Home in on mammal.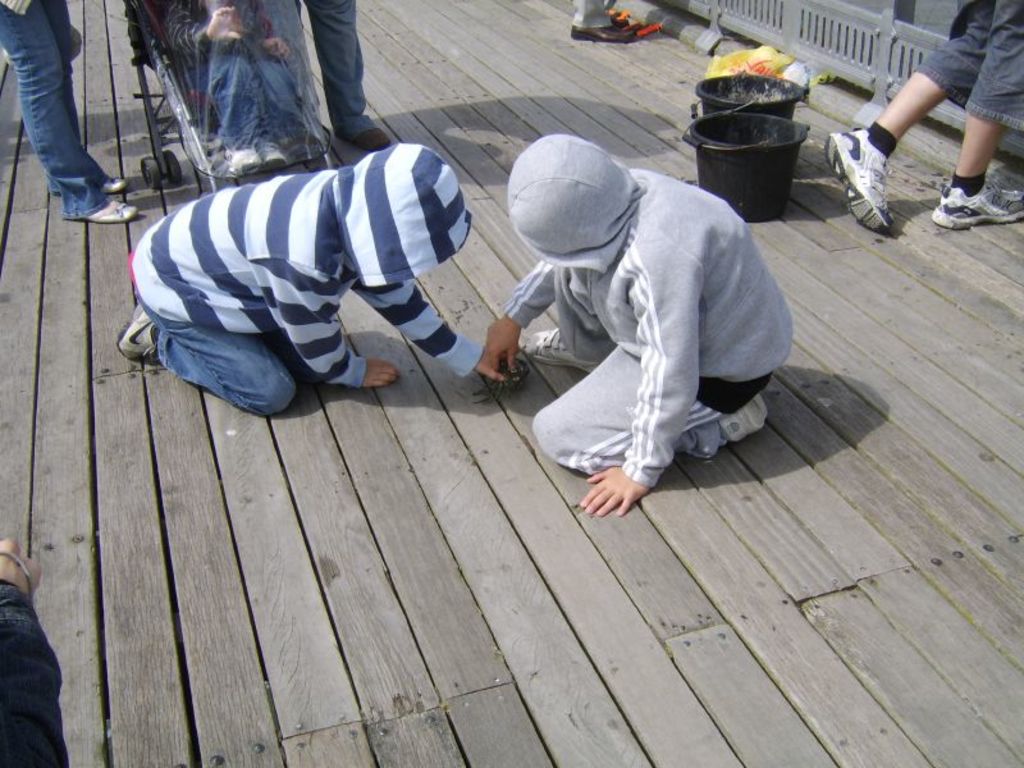
Homed in at x1=266 y1=0 x2=392 y2=150.
